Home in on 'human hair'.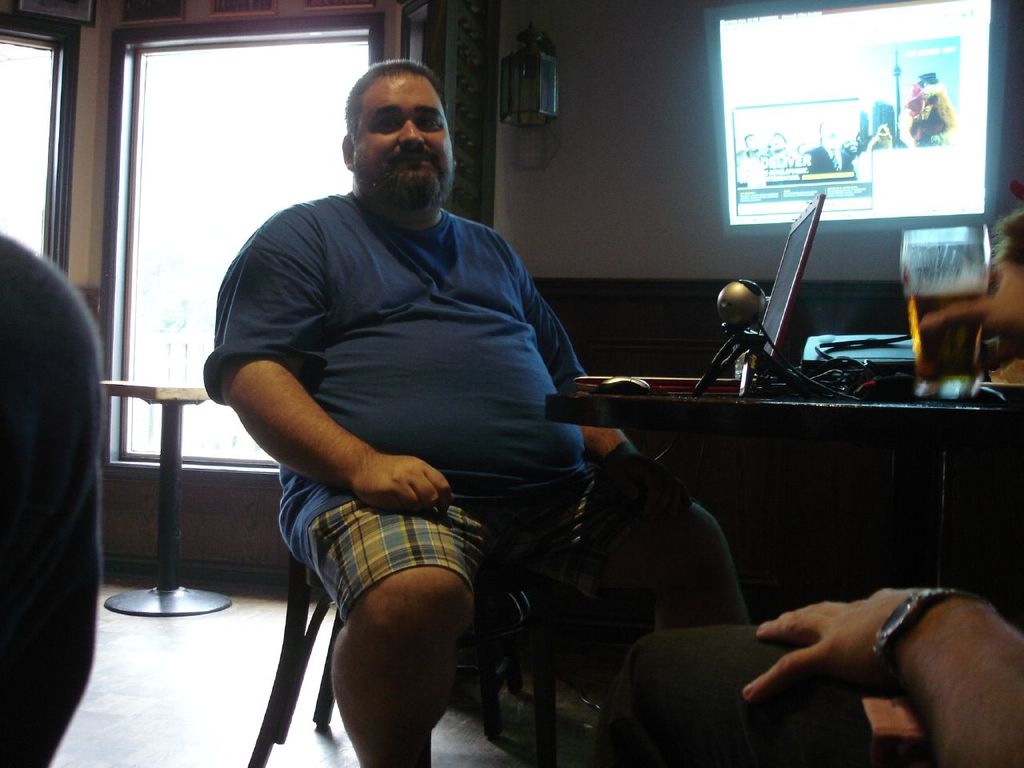
Homed in at bbox(337, 64, 448, 161).
